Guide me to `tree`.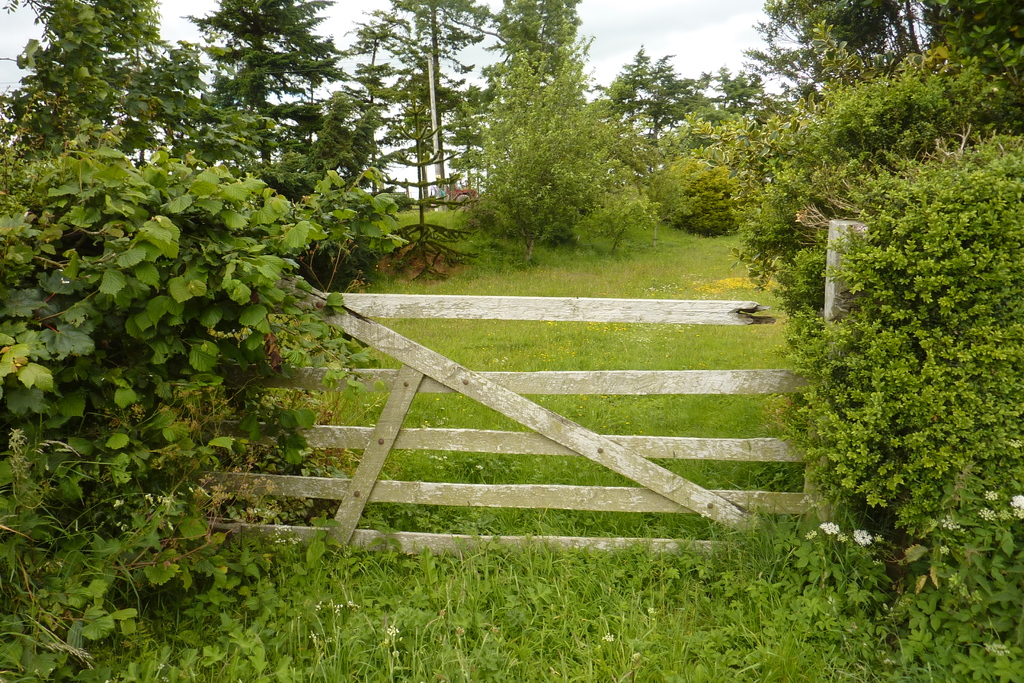
Guidance: {"left": 358, "top": 0, "right": 493, "bottom": 186}.
